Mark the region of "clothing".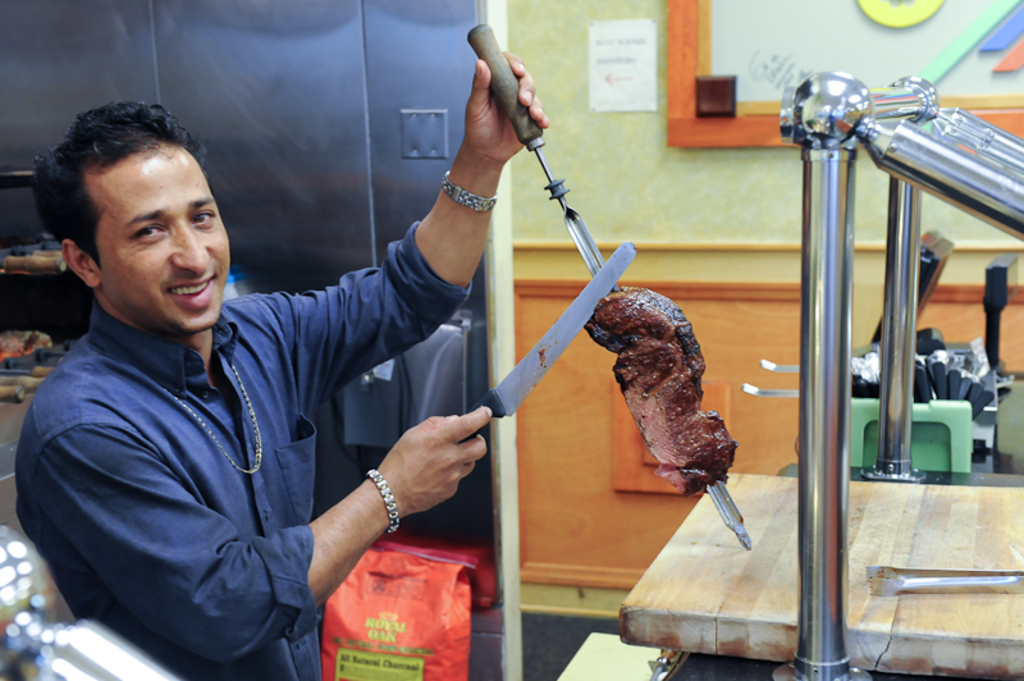
Region: 8:204:498:677.
